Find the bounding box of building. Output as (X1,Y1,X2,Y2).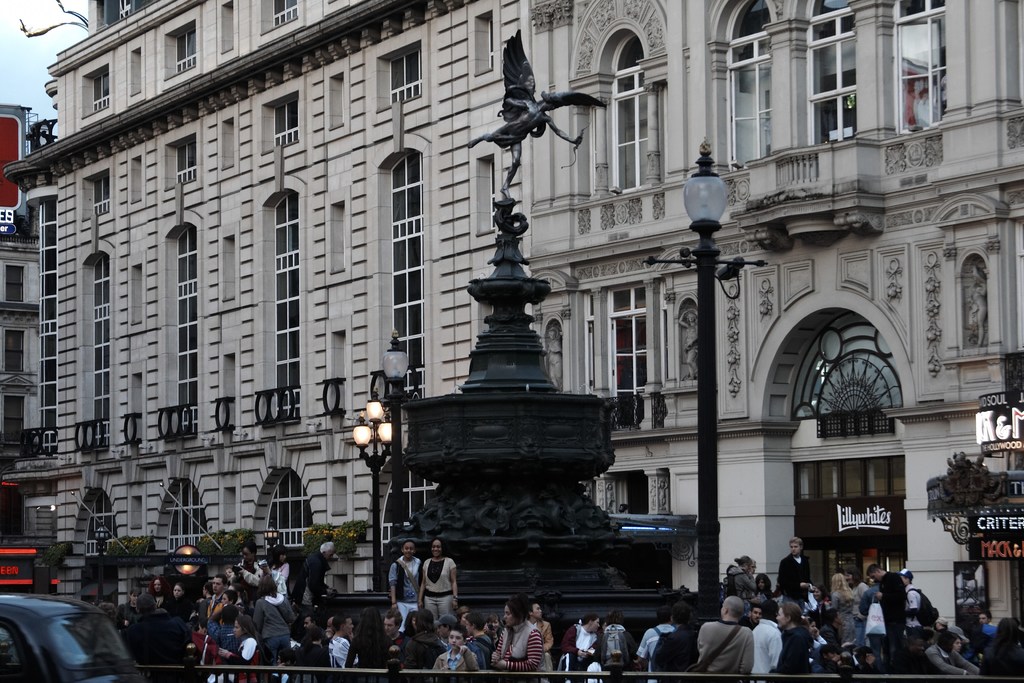
(3,0,1023,629).
